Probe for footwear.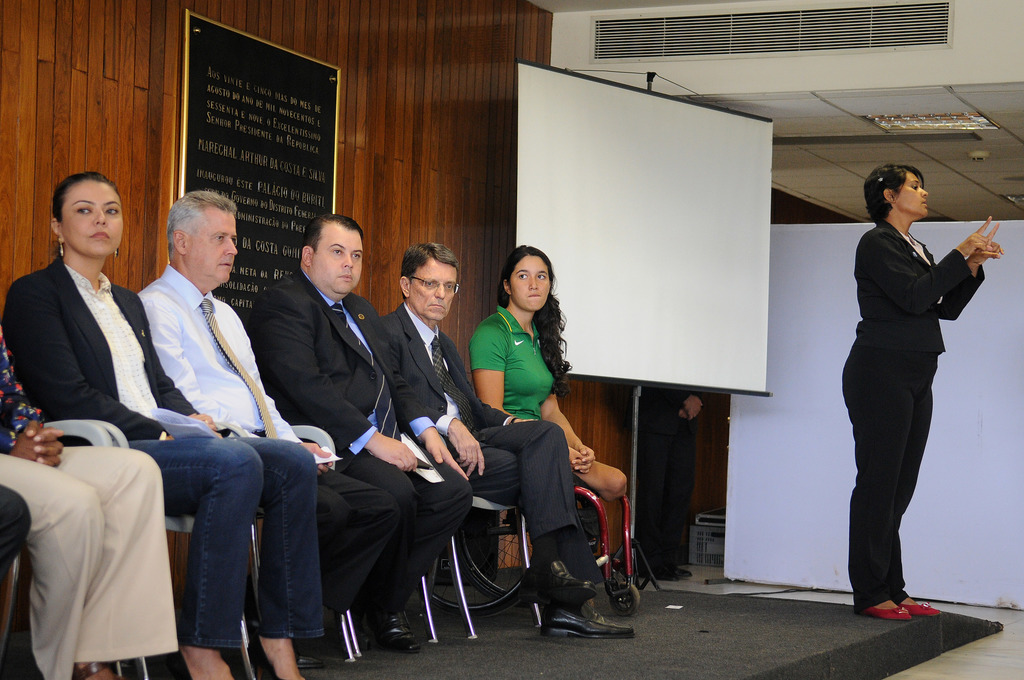
Probe result: bbox(897, 603, 938, 619).
